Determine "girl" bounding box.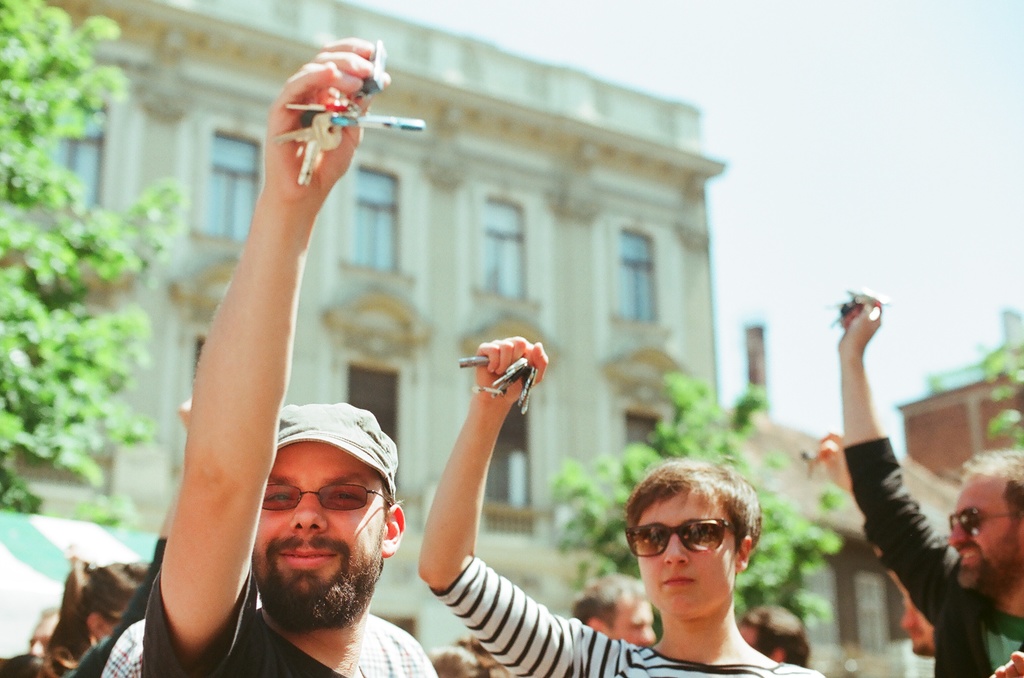
Determined: [418, 336, 826, 677].
